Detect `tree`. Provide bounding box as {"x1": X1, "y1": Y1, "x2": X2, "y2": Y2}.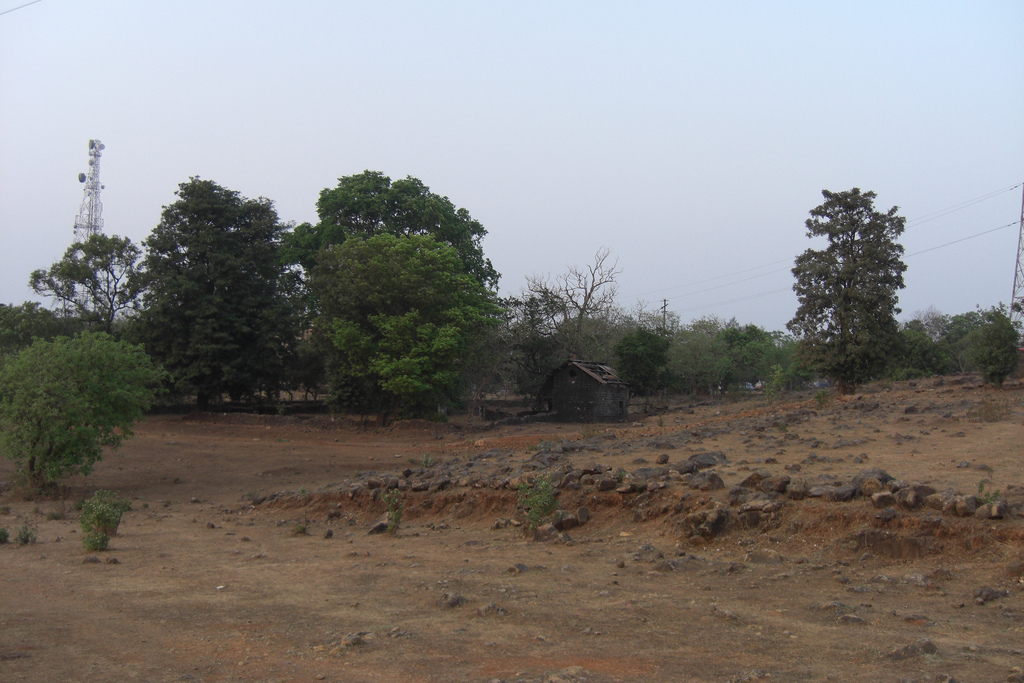
{"x1": 110, "y1": 176, "x2": 304, "y2": 406}.
